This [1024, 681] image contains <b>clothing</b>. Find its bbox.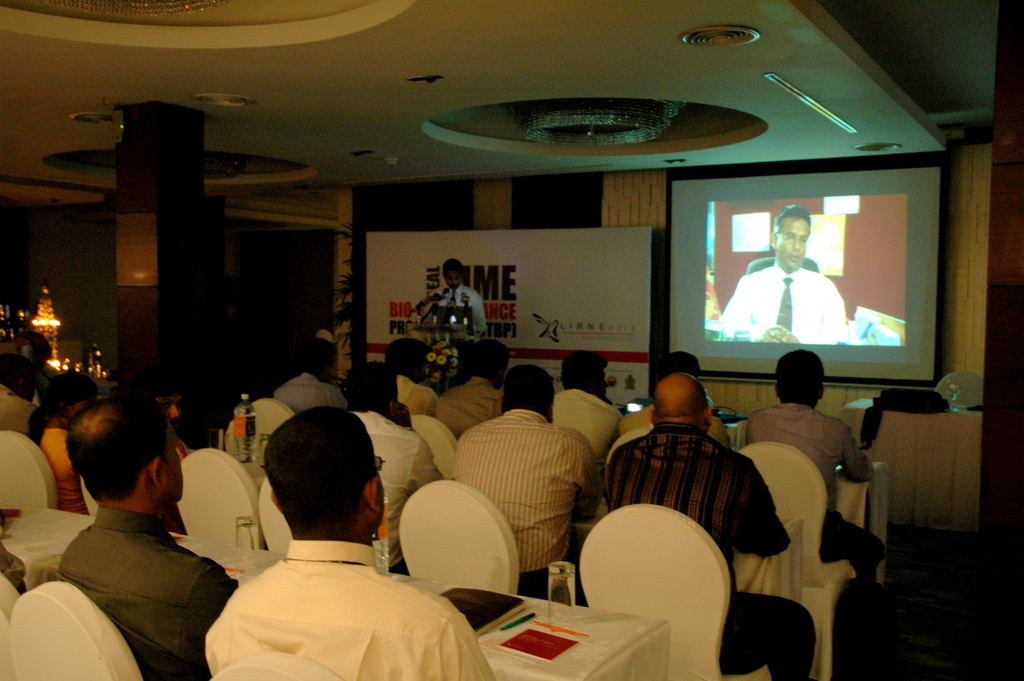
BBox(435, 379, 515, 450).
